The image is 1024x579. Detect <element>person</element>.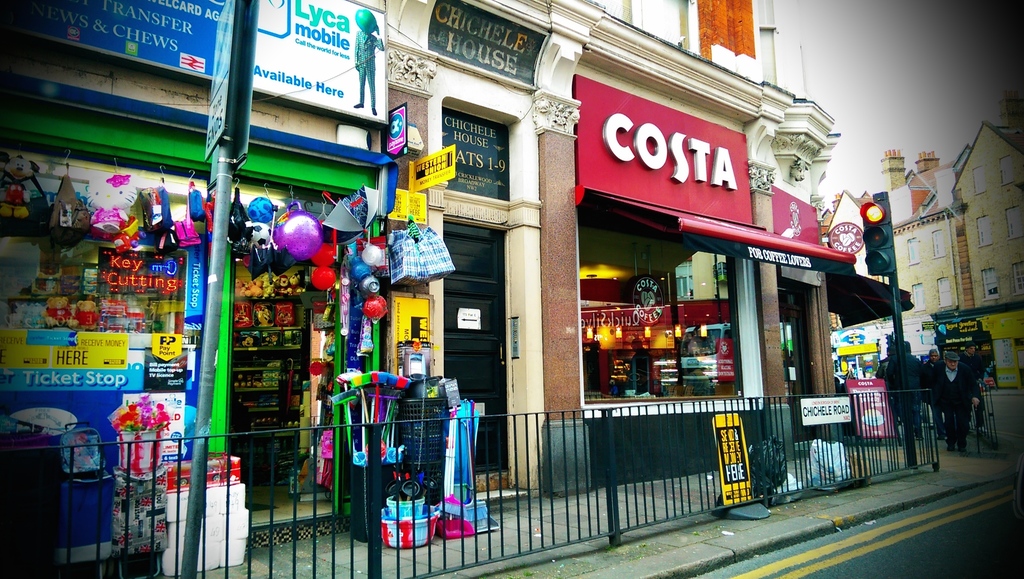
Detection: rect(925, 349, 939, 412).
